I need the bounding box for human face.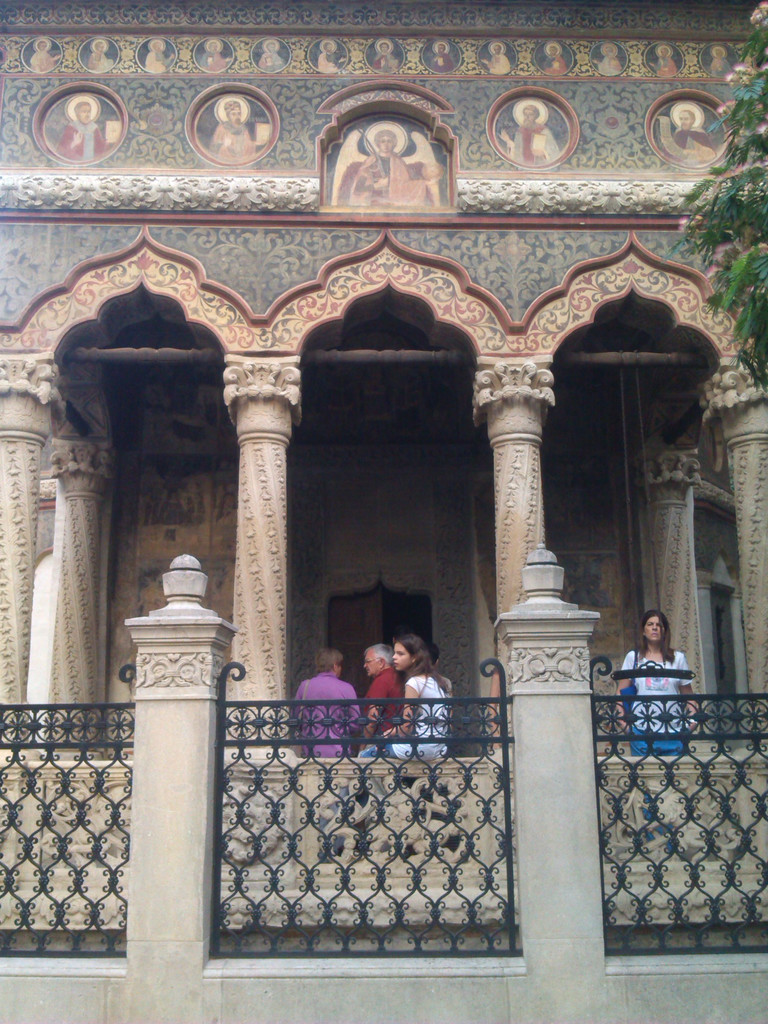
Here it is: (x1=377, y1=134, x2=394, y2=150).
